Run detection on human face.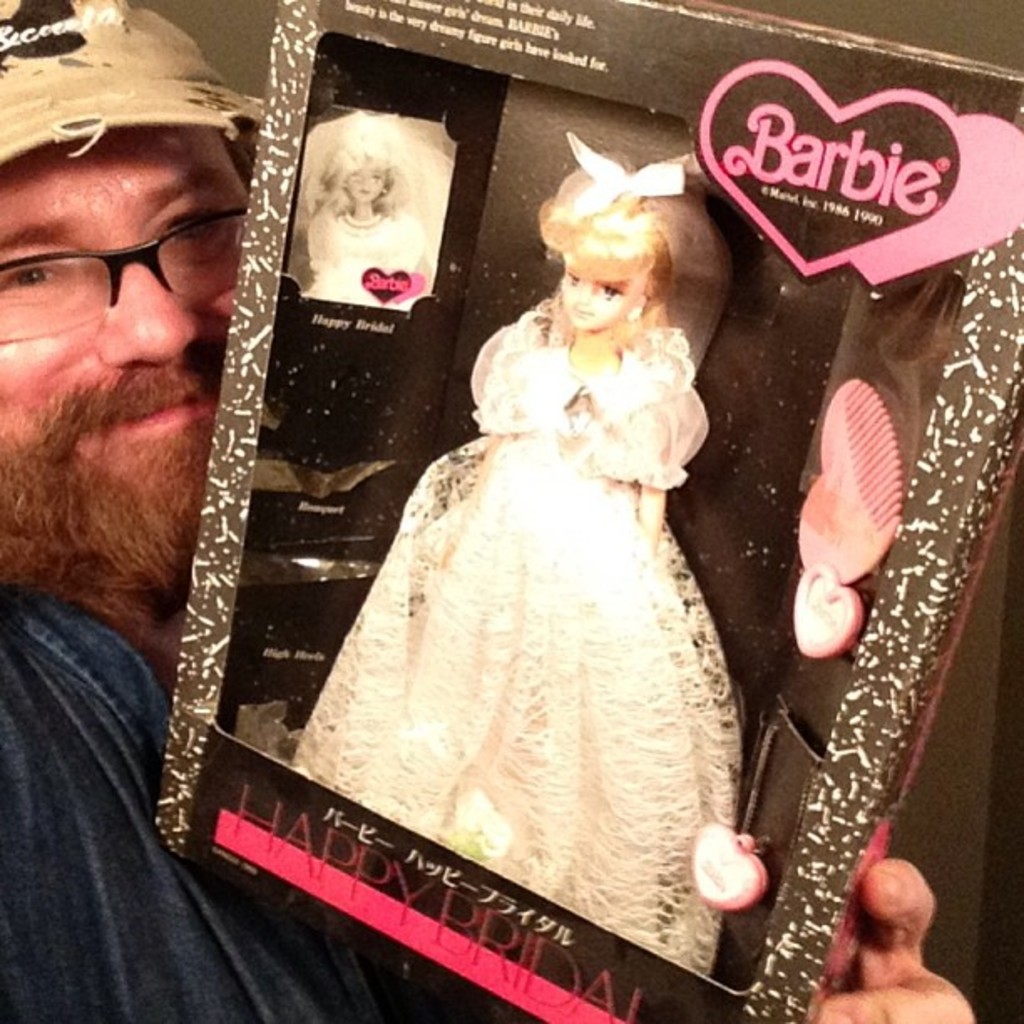
Result: [0, 117, 315, 606].
